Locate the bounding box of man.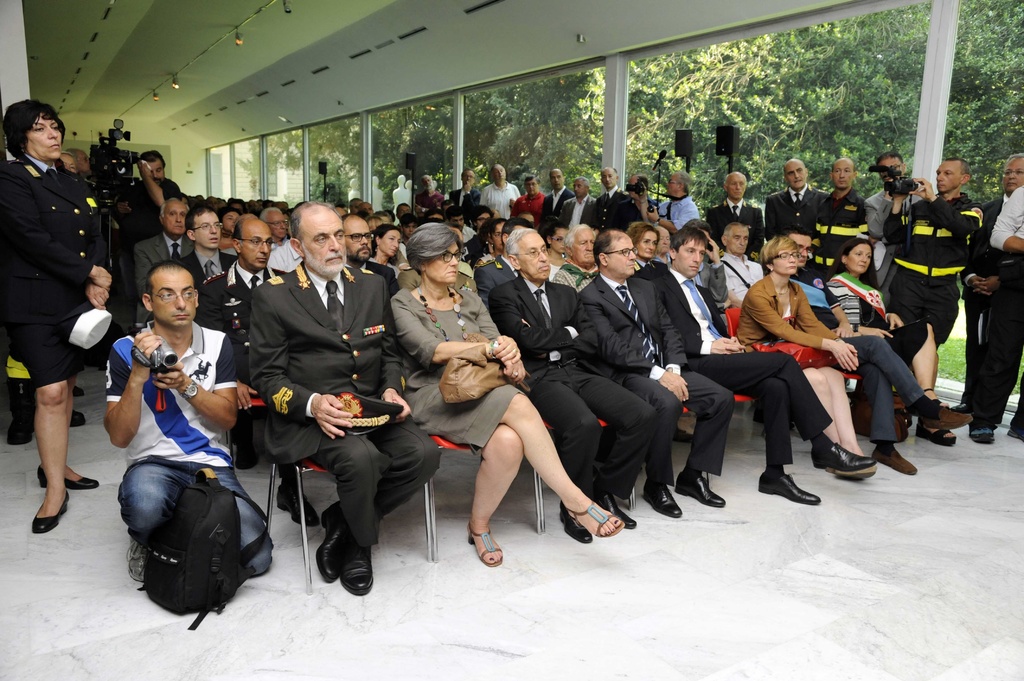
Bounding box: {"left": 959, "top": 150, "right": 1023, "bottom": 429}.
